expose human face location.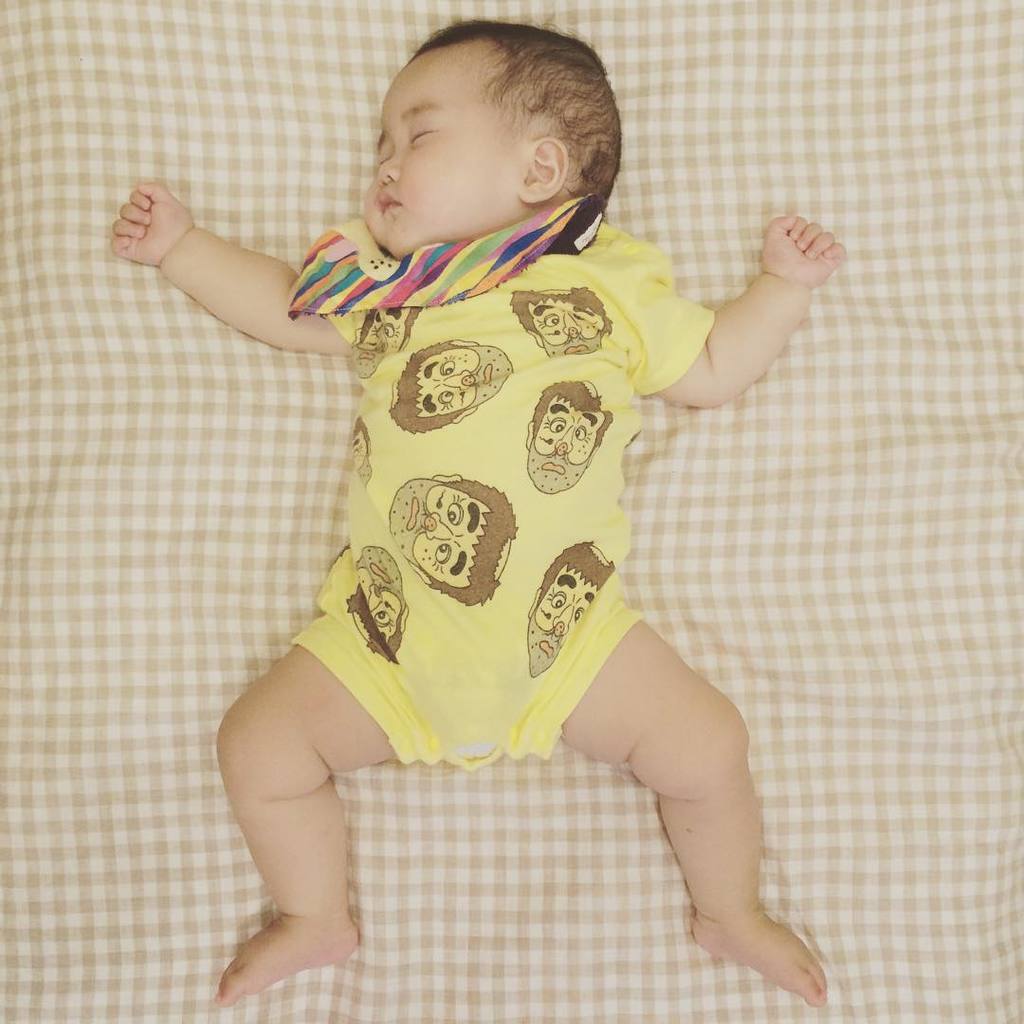
Exposed at rect(360, 50, 542, 252).
